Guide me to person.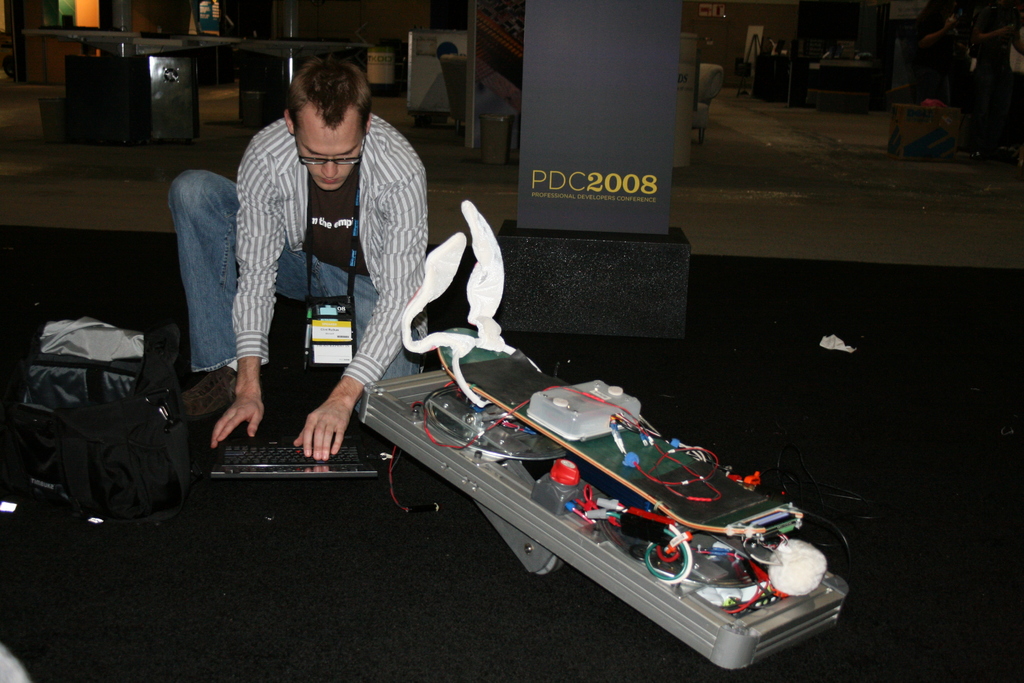
Guidance: locate(151, 49, 445, 475).
